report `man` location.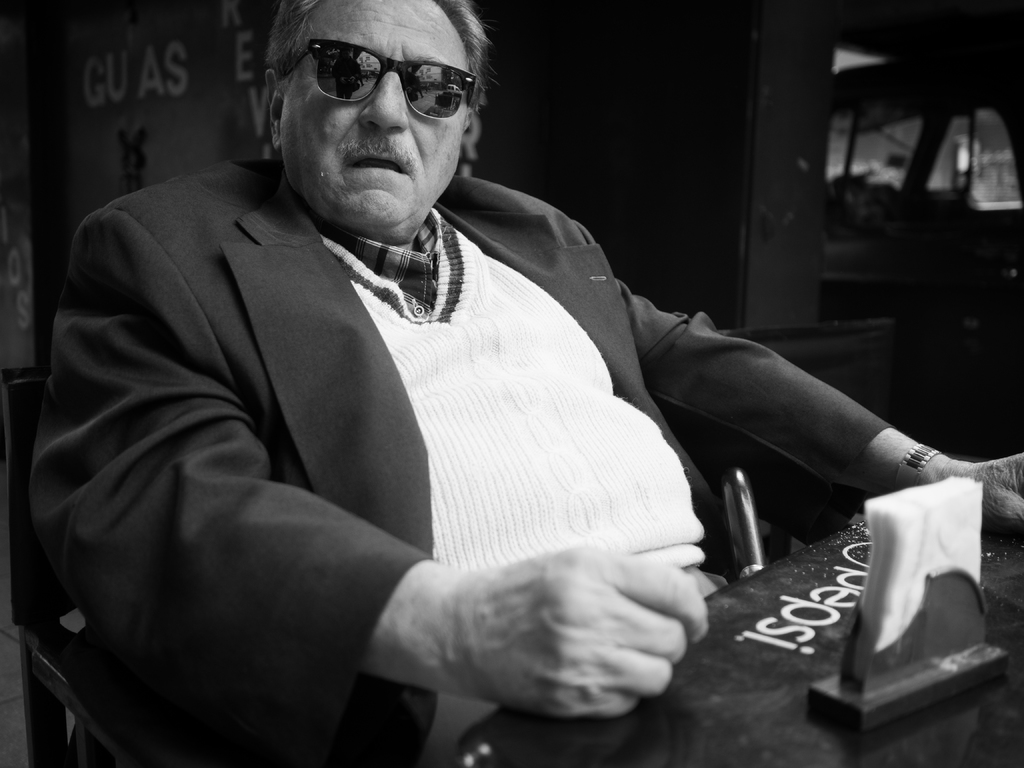
Report: pyautogui.locateOnScreen(9, 19, 941, 737).
